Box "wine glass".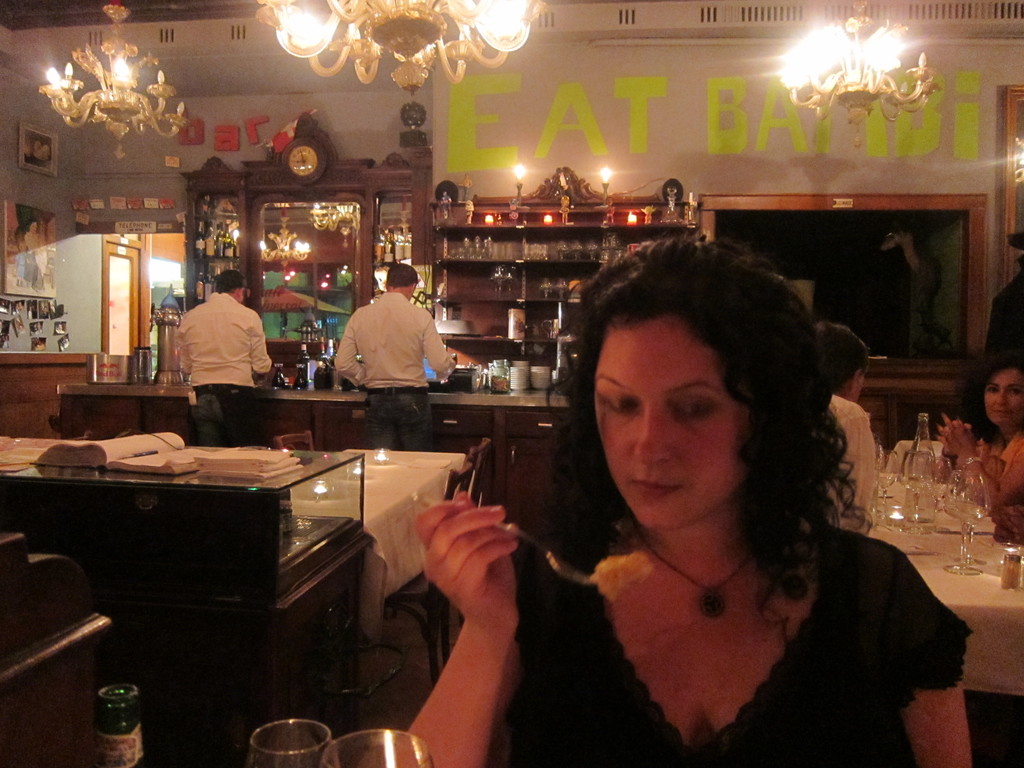
x1=321, y1=732, x2=434, y2=767.
